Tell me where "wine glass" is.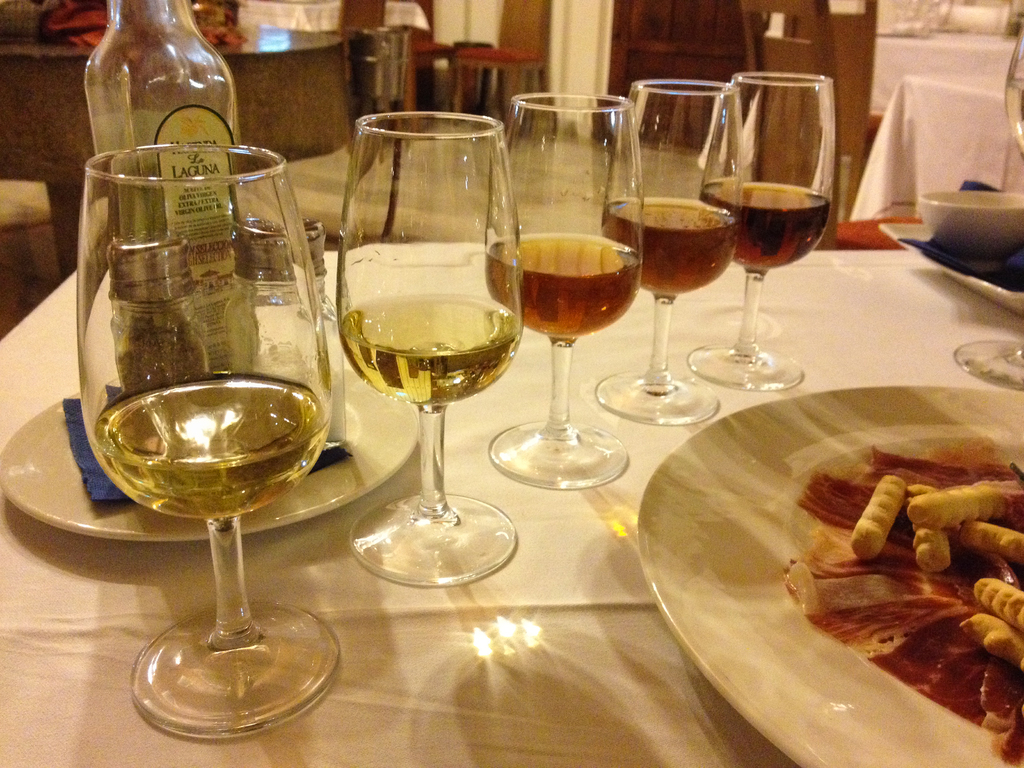
"wine glass" is at locate(339, 107, 520, 578).
